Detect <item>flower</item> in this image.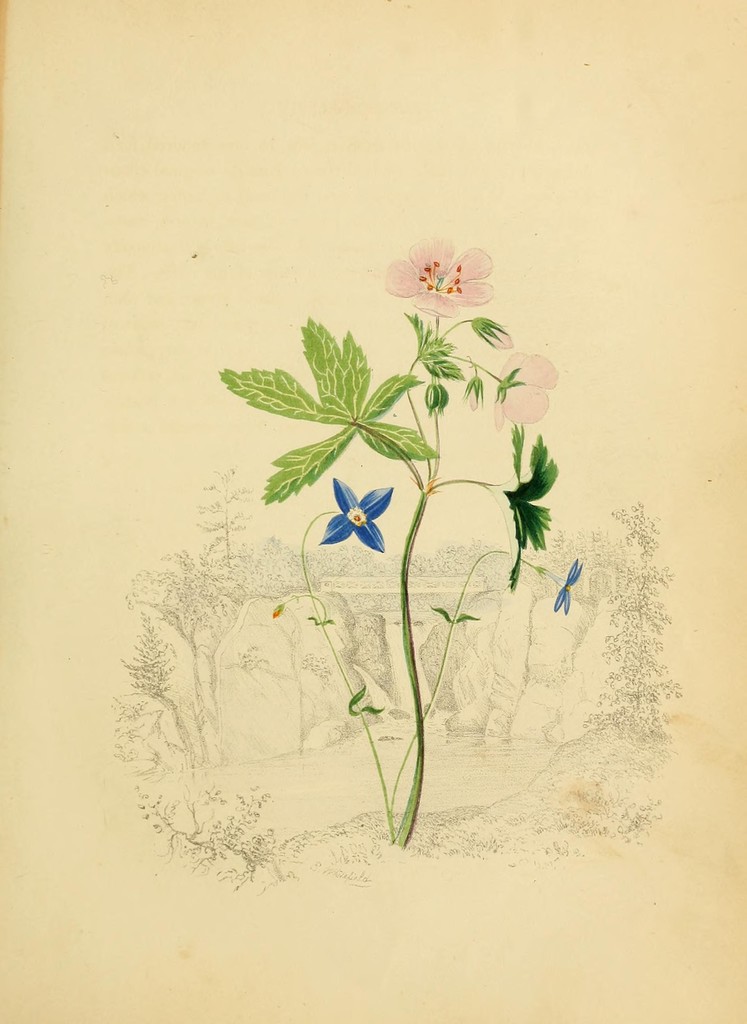
Detection: x1=311 y1=482 x2=402 y2=568.
